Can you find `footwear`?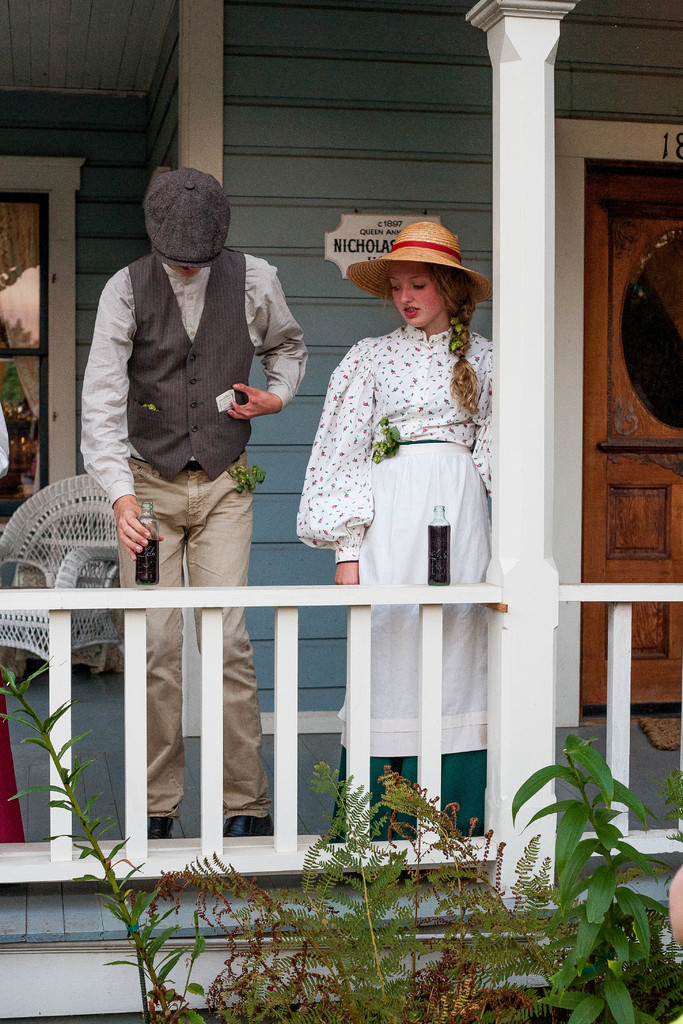
Yes, bounding box: left=230, top=811, right=270, bottom=837.
